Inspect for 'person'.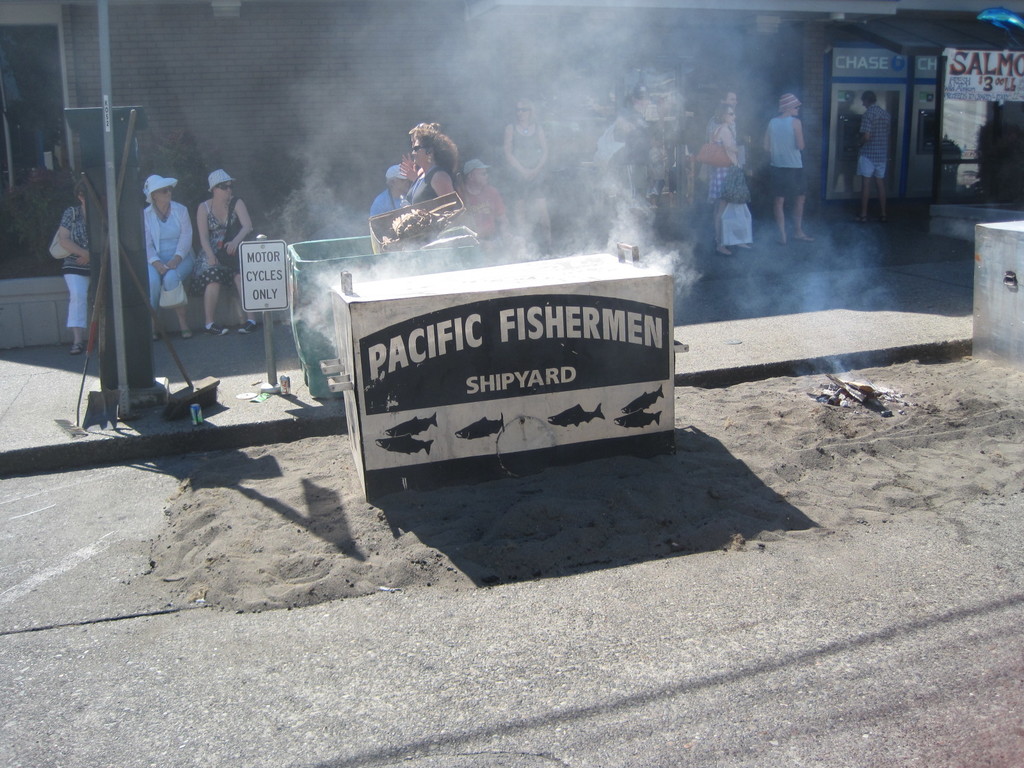
Inspection: (757, 94, 817, 244).
